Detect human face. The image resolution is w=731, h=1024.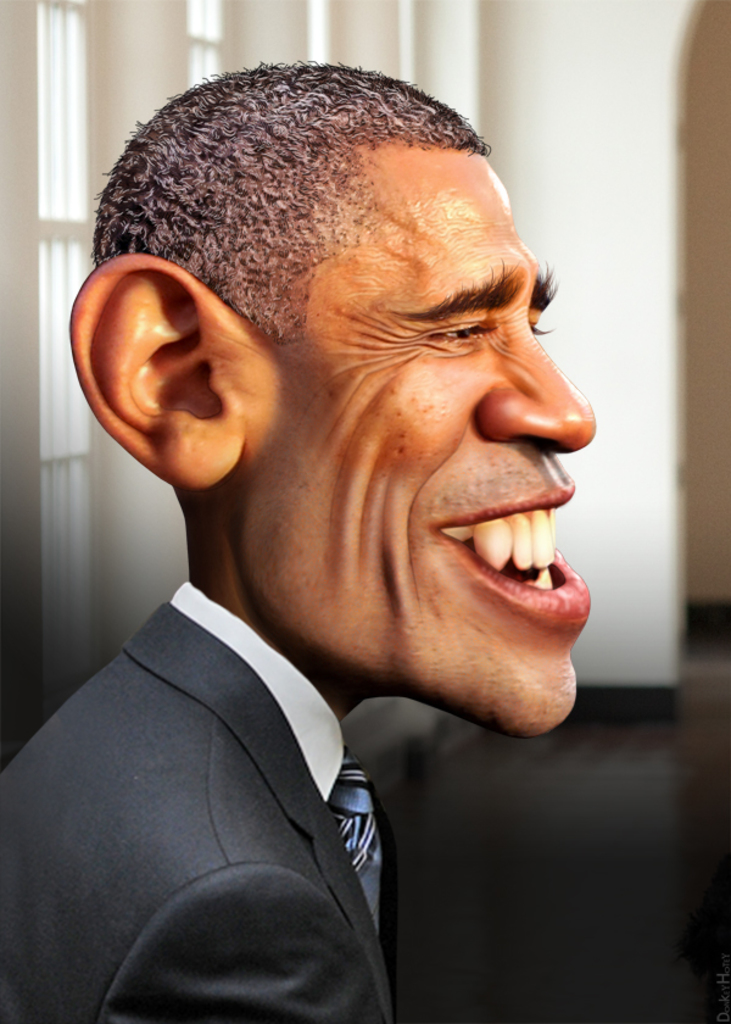
<bbox>201, 128, 607, 711</bbox>.
